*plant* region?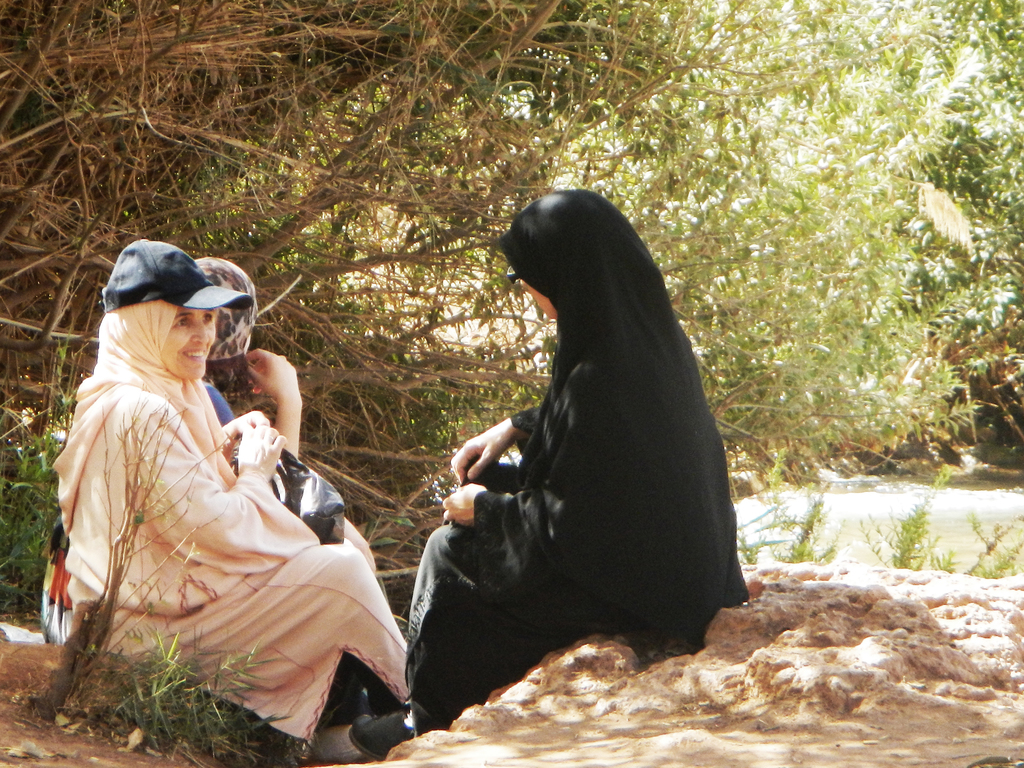
<bbox>961, 503, 1022, 577</bbox>
